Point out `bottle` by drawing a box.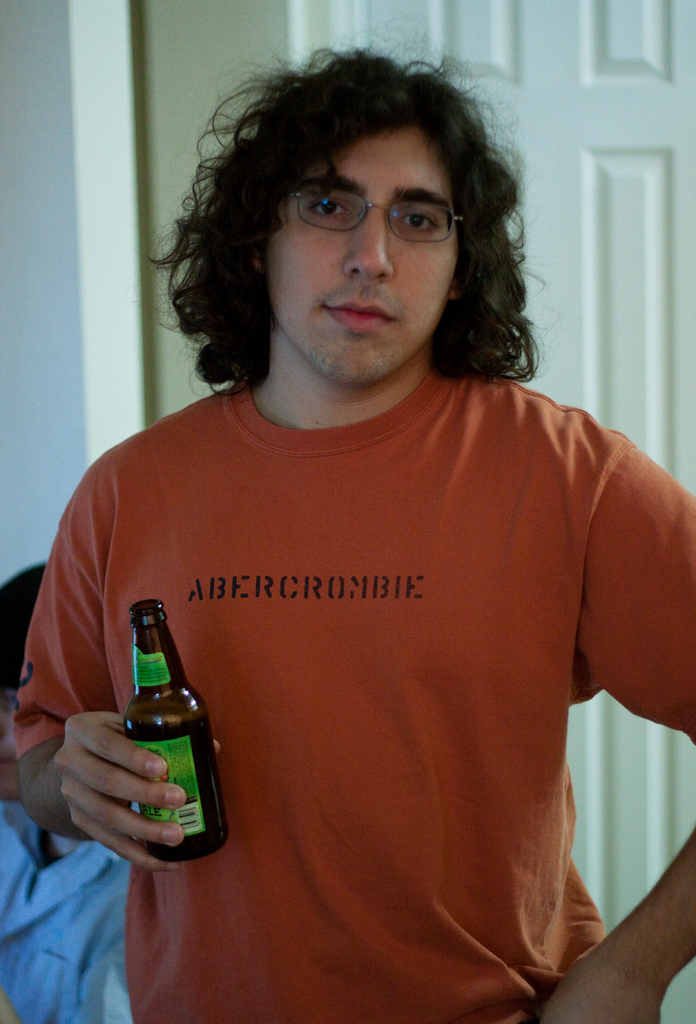
box=[101, 613, 220, 845].
